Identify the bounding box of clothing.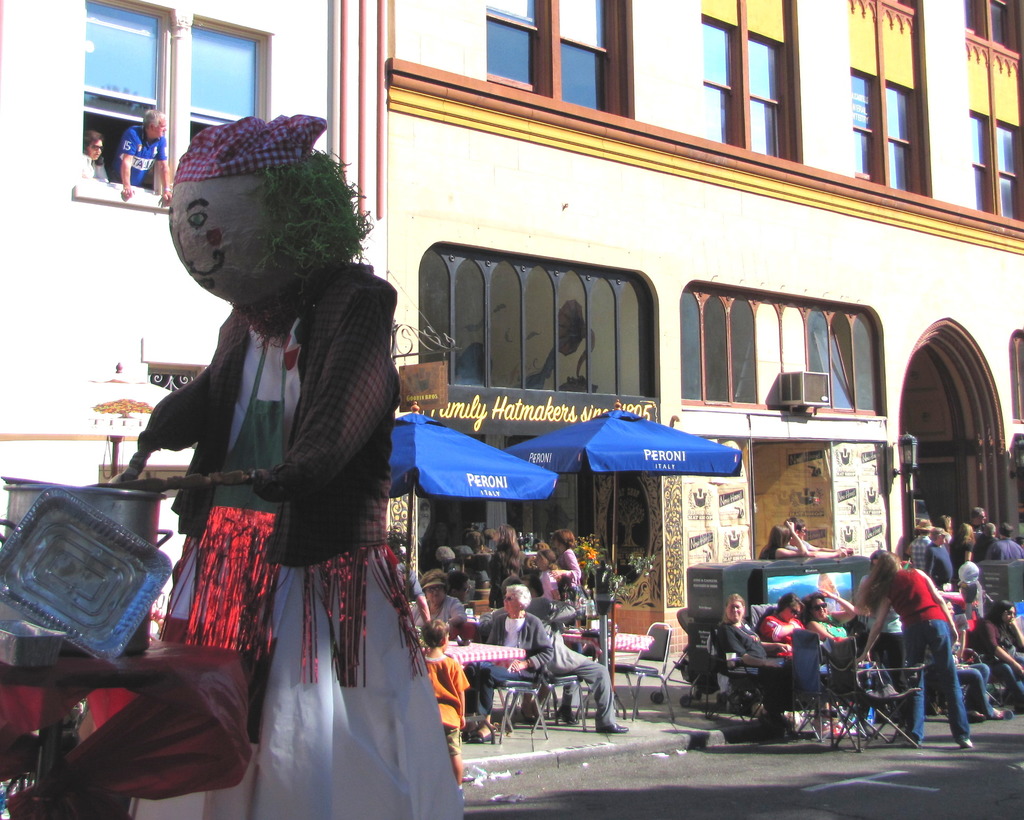
select_region(151, 237, 442, 775).
